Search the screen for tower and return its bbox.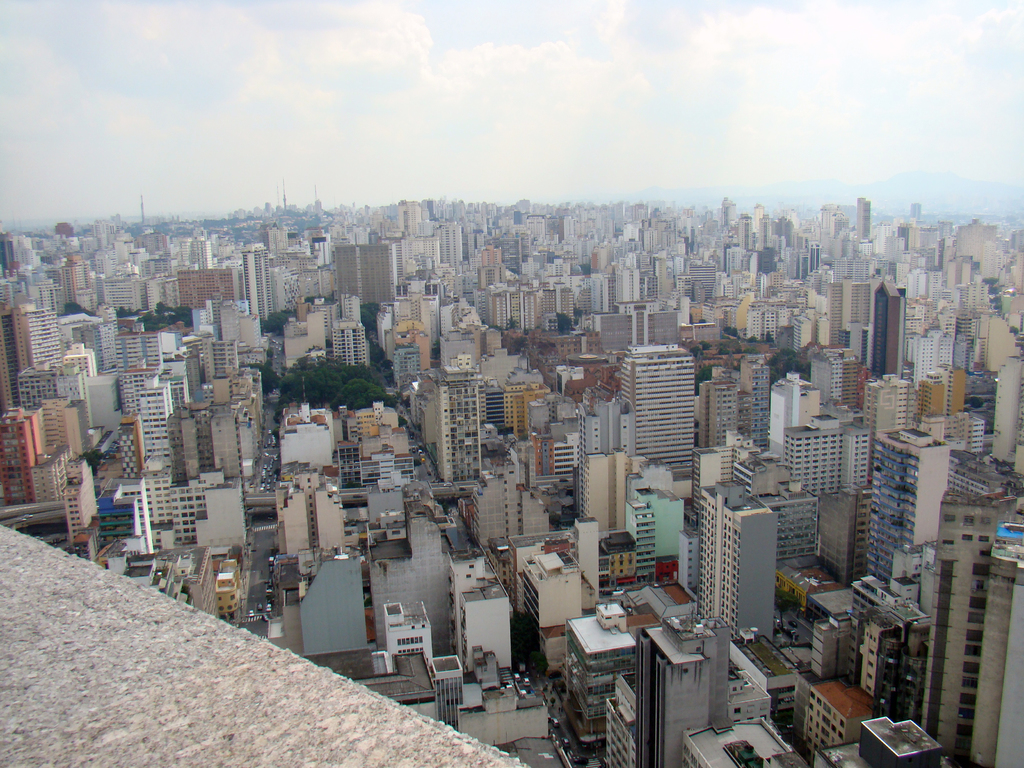
Found: x1=396 y1=199 x2=831 y2=365.
